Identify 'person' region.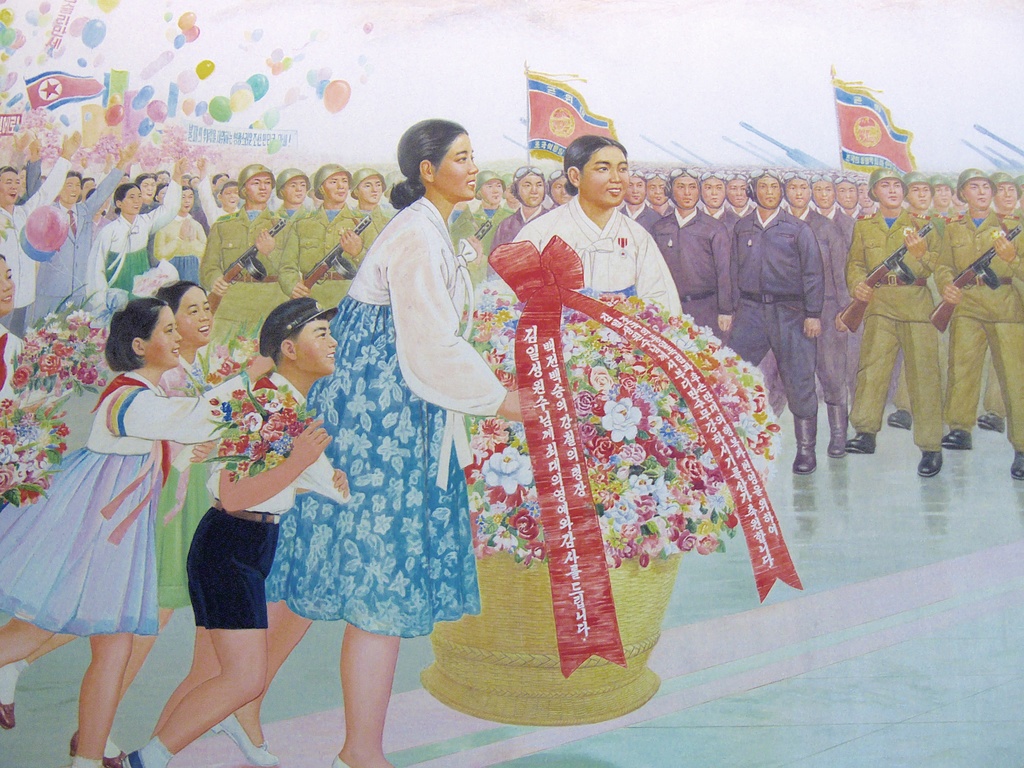
Region: (left=514, top=131, right=685, bottom=323).
